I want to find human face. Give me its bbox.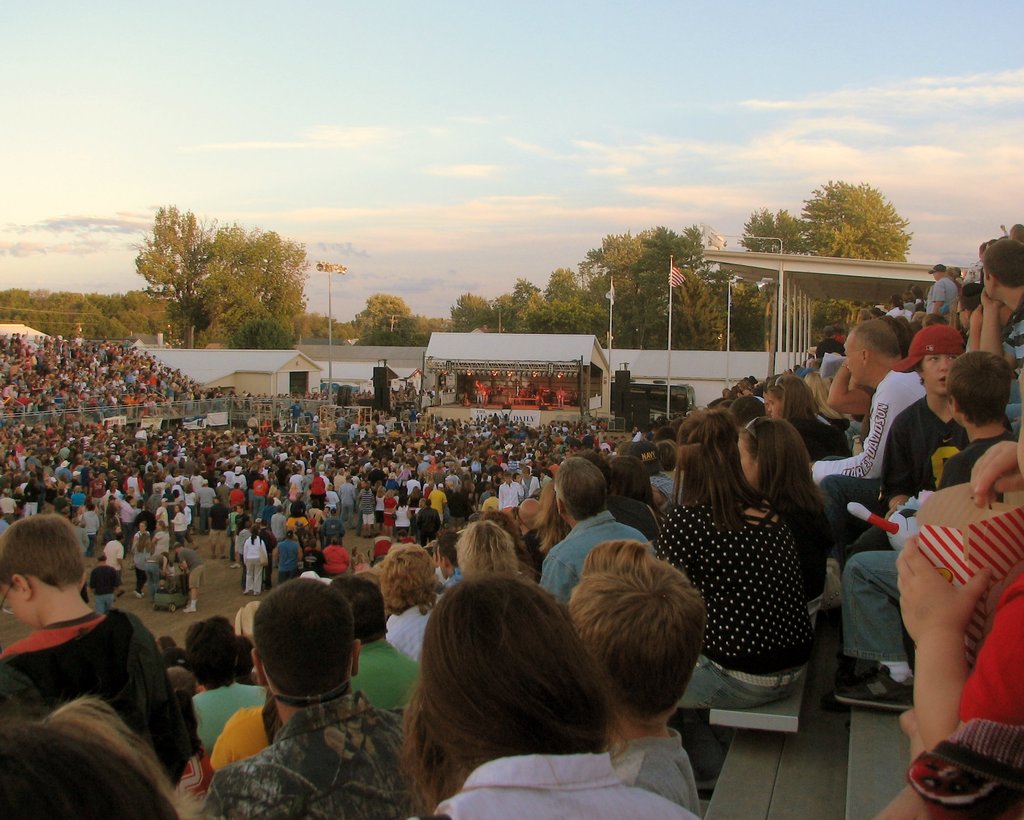
<region>767, 394, 783, 419</region>.
